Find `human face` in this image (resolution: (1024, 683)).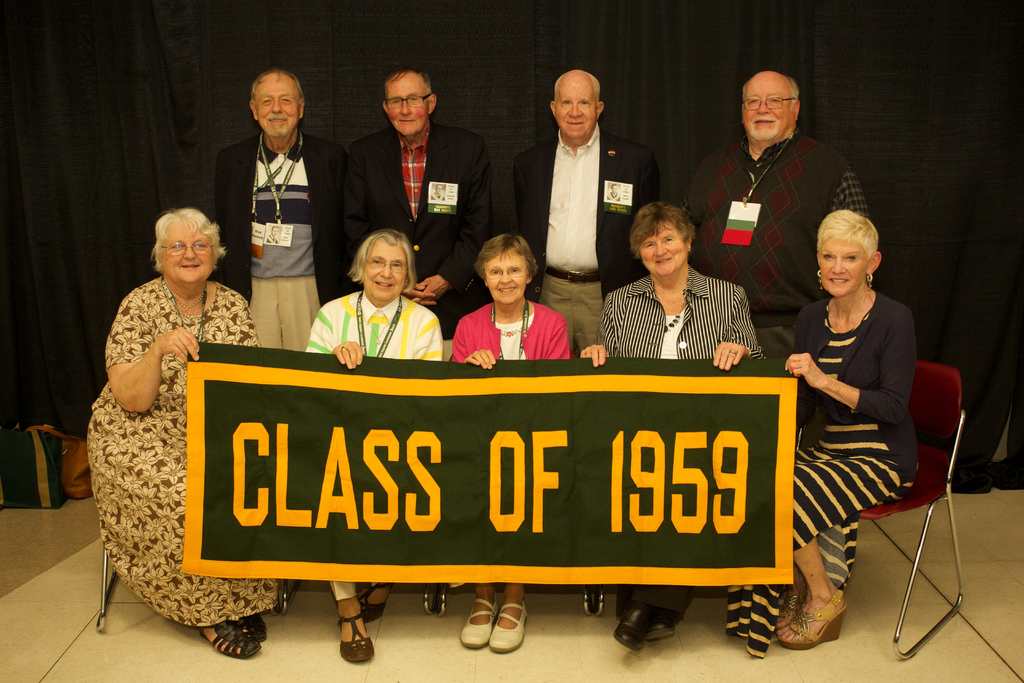
l=163, t=220, r=215, b=289.
